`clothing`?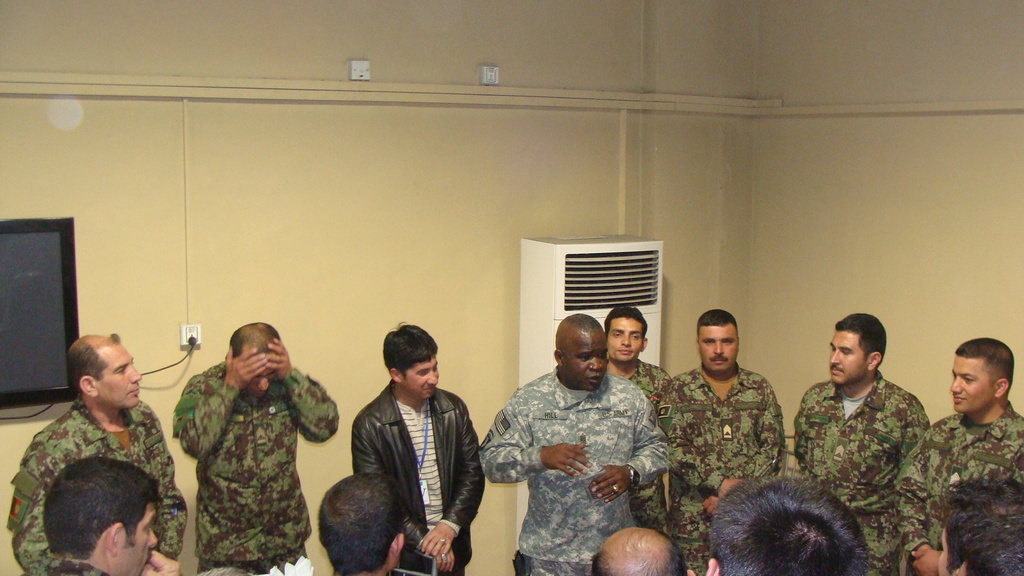
x1=353 y1=382 x2=488 y2=575
